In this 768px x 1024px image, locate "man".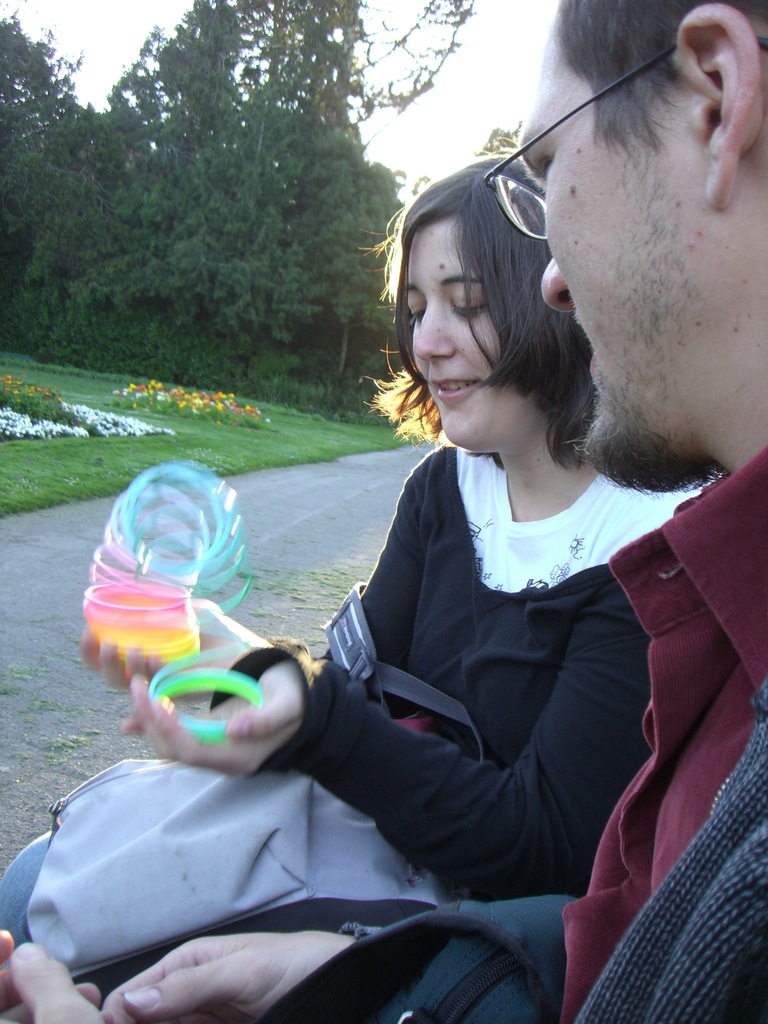
Bounding box: pyautogui.locateOnScreen(0, 0, 767, 1023).
